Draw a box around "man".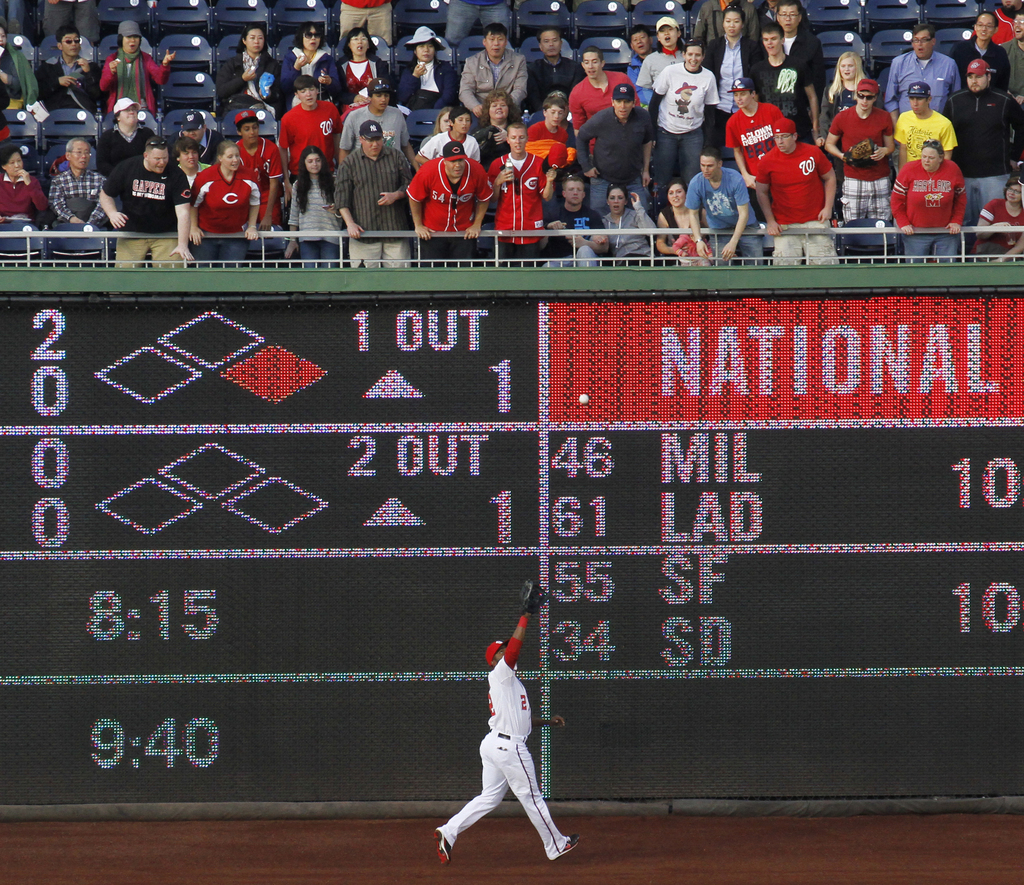
(x1=888, y1=23, x2=962, y2=123).
